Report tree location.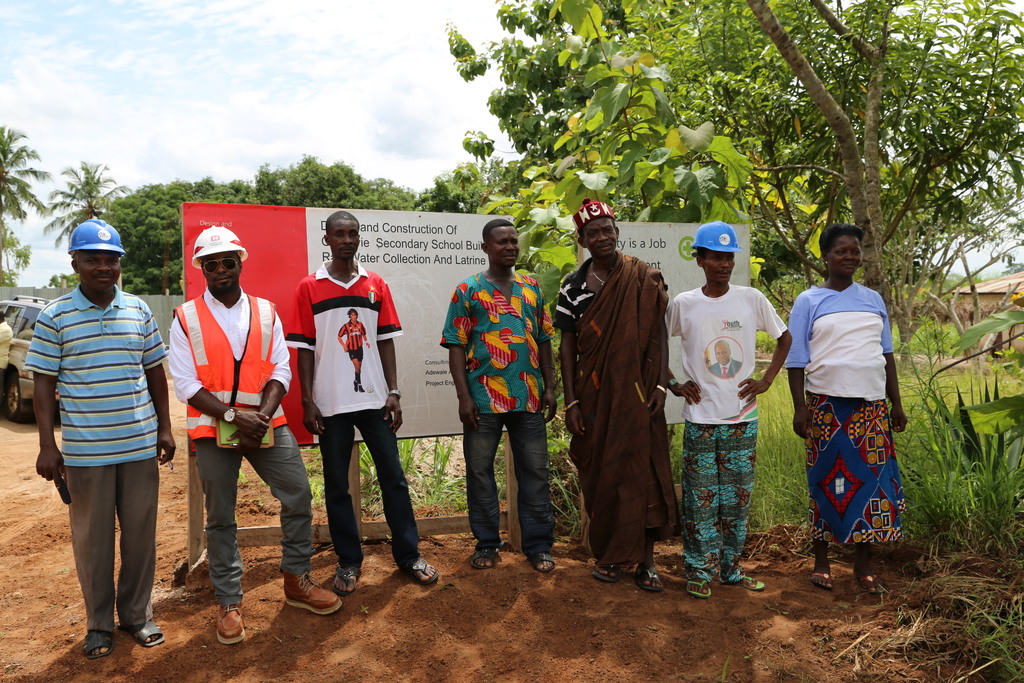
Report: bbox(0, 124, 46, 220).
